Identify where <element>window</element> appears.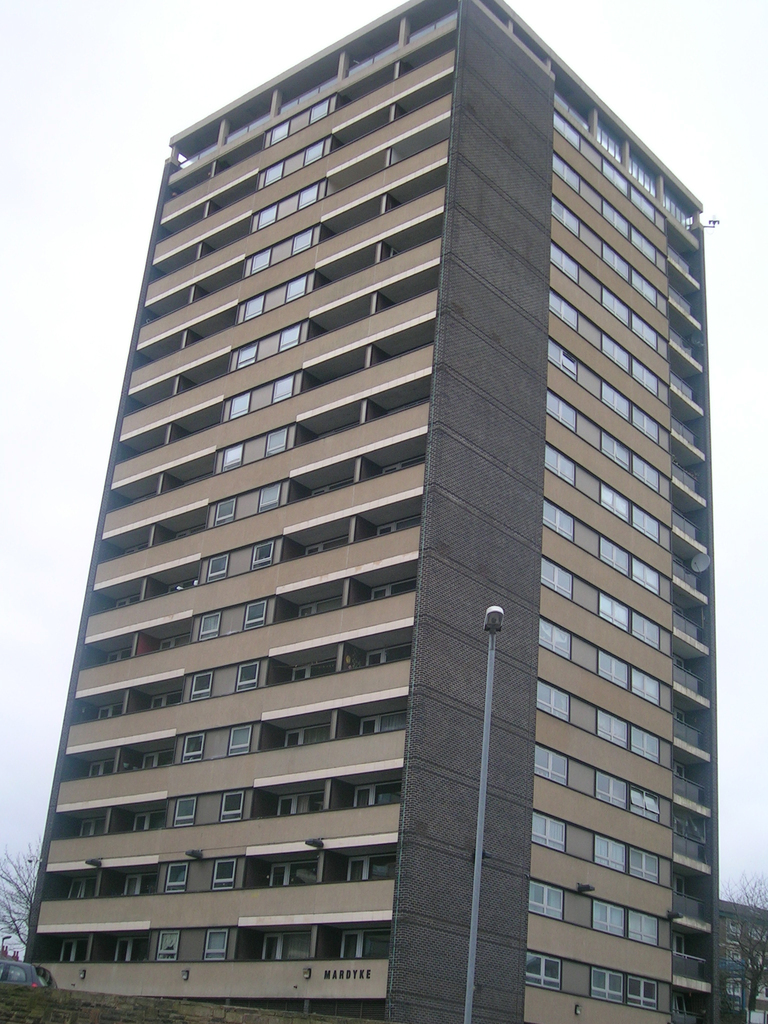
Appears at (left=223, top=721, right=244, bottom=753).
